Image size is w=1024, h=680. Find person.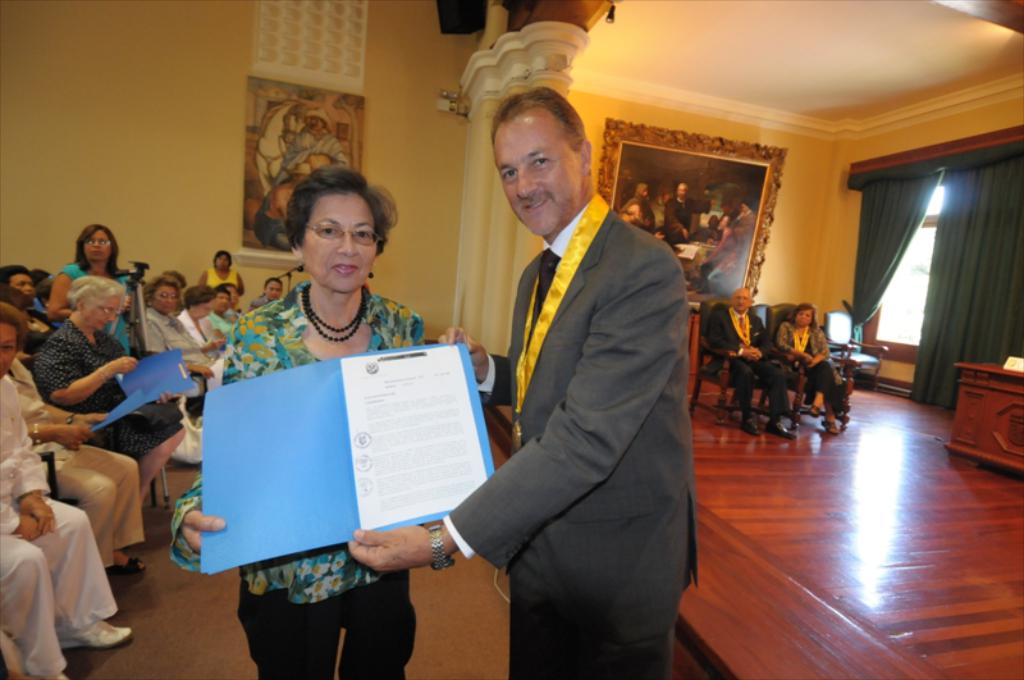
[left=700, top=181, right=753, bottom=288].
